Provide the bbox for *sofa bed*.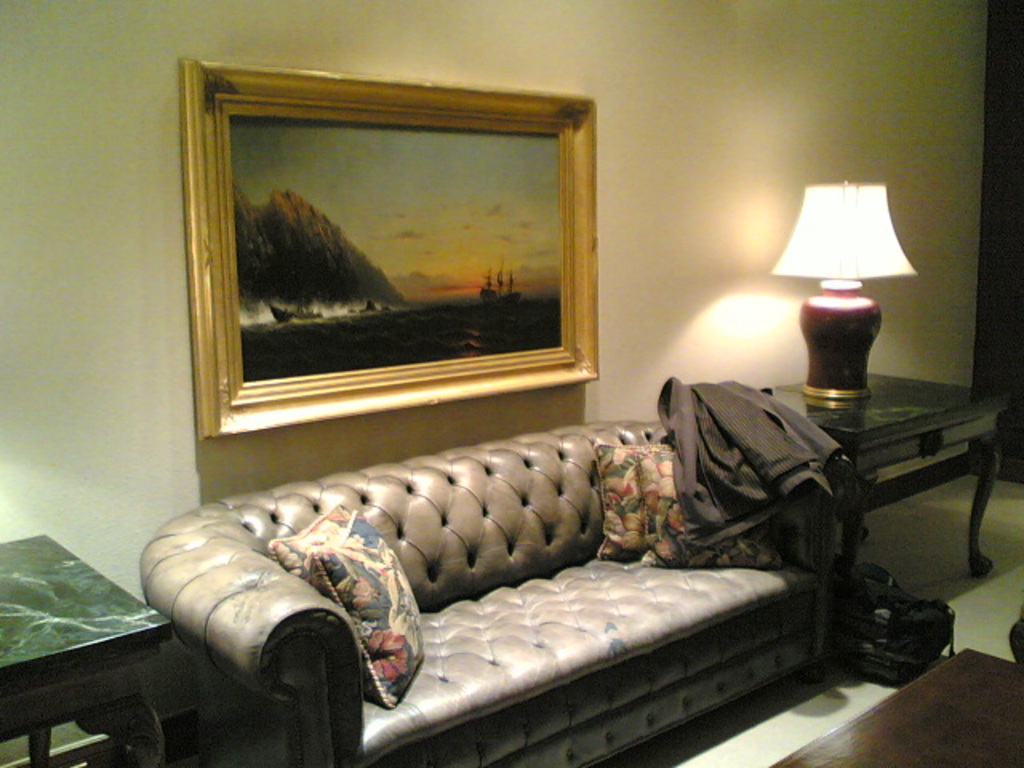
locate(136, 421, 848, 766).
